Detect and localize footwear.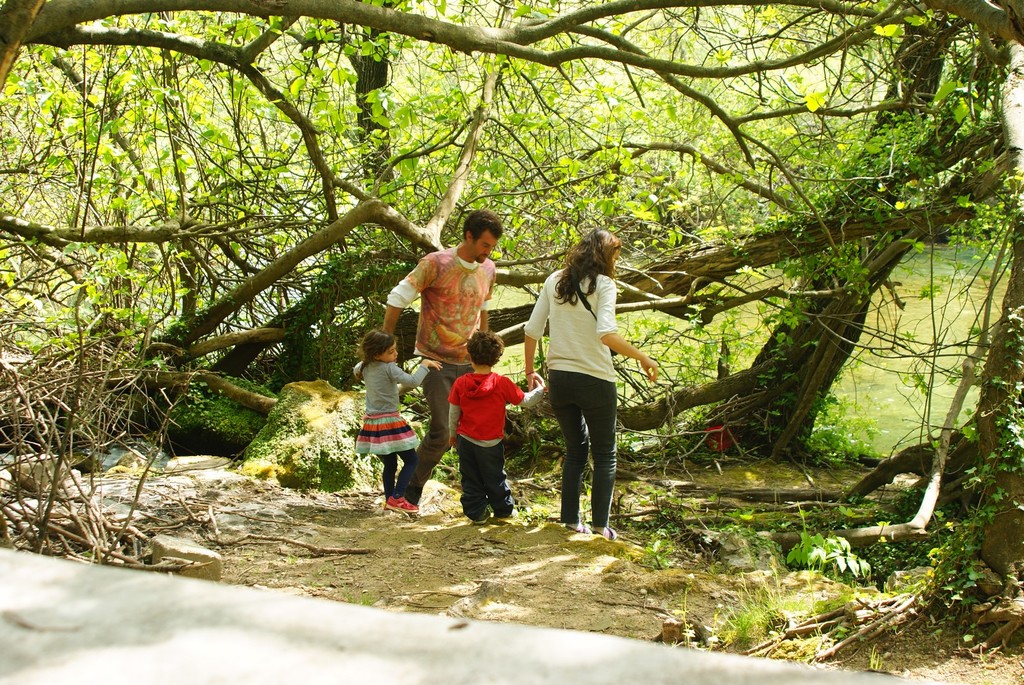
Localized at pyautogui.locateOnScreen(595, 522, 622, 539).
